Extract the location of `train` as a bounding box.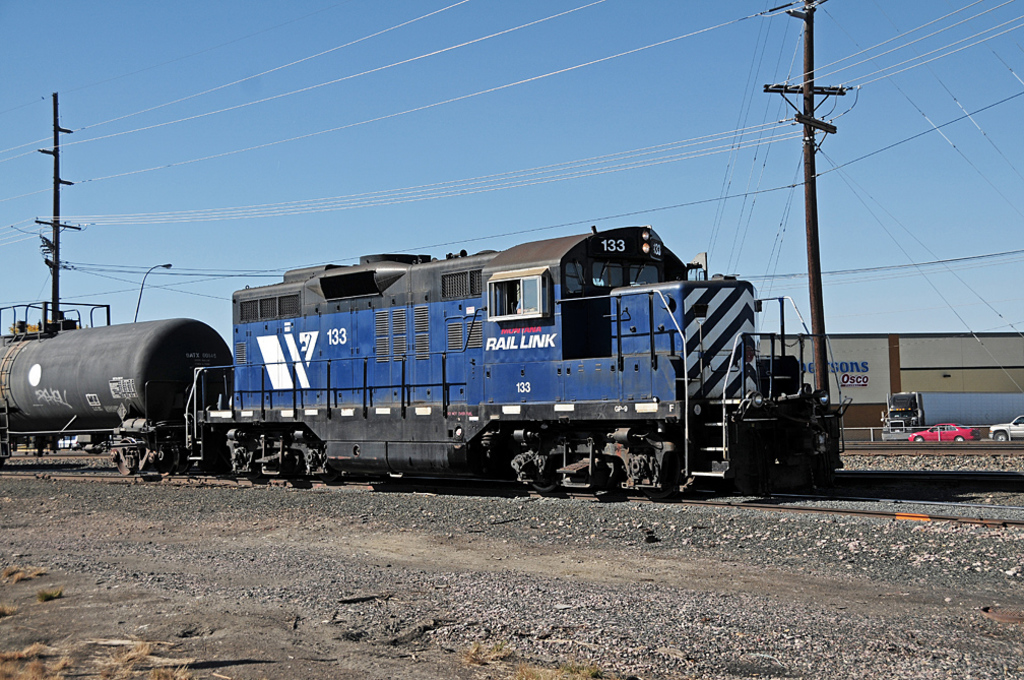
(x1=0, y1=223, x2=847, y2=508).
